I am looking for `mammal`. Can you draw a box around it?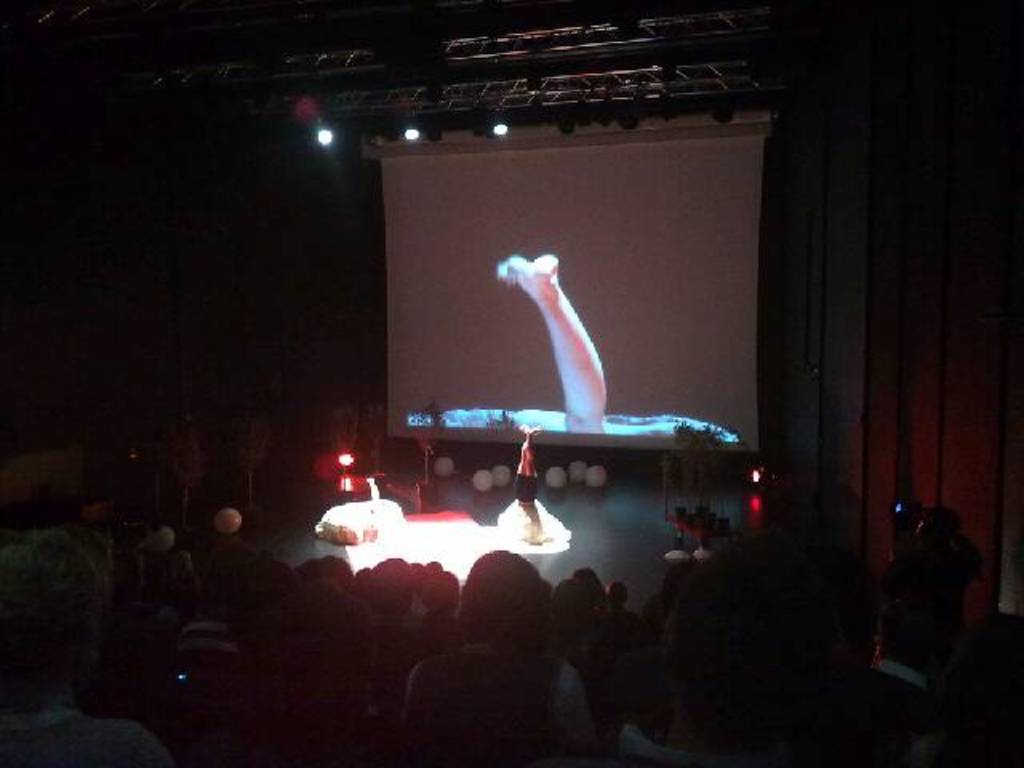
Sure, the bounding box is 514:421:539:542.
